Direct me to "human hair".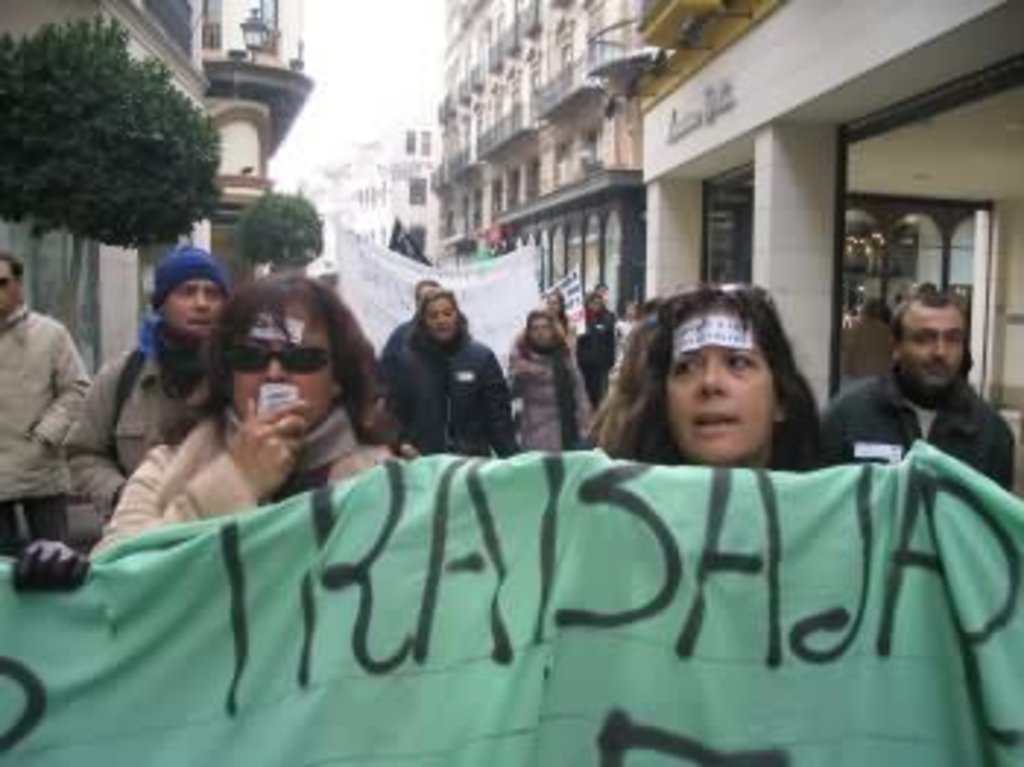
Direction: 518, 307, 565, 343.
